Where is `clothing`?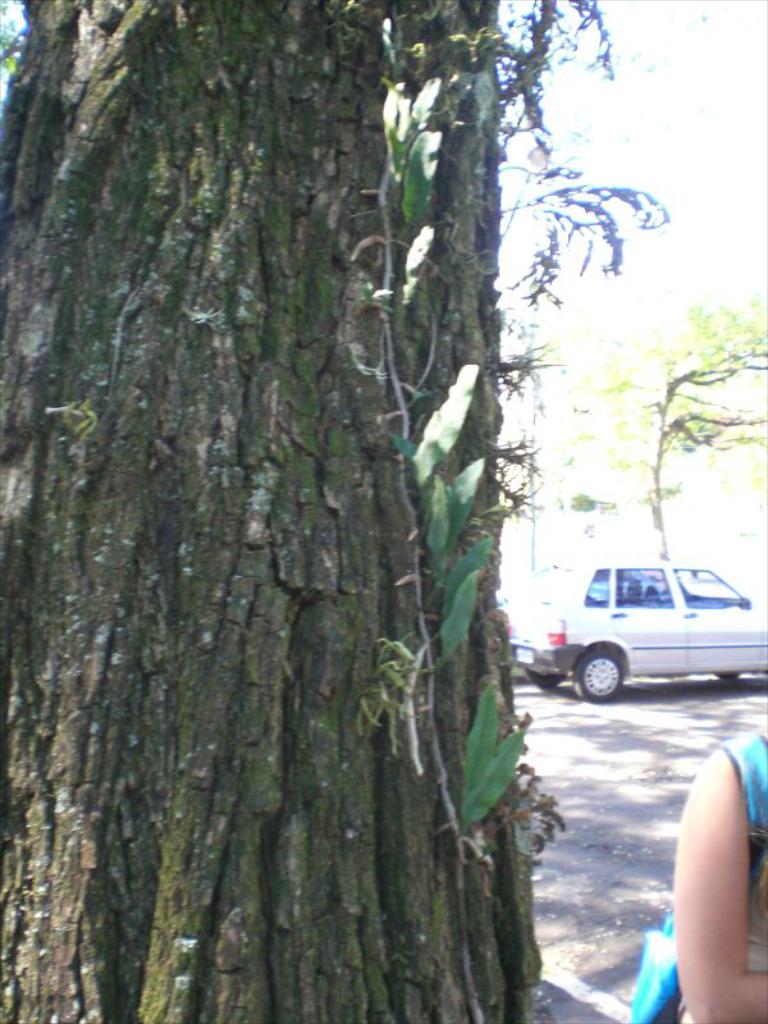
{"x1": 663, "y1": 717, "x2": 767, "y2": 1023}.
